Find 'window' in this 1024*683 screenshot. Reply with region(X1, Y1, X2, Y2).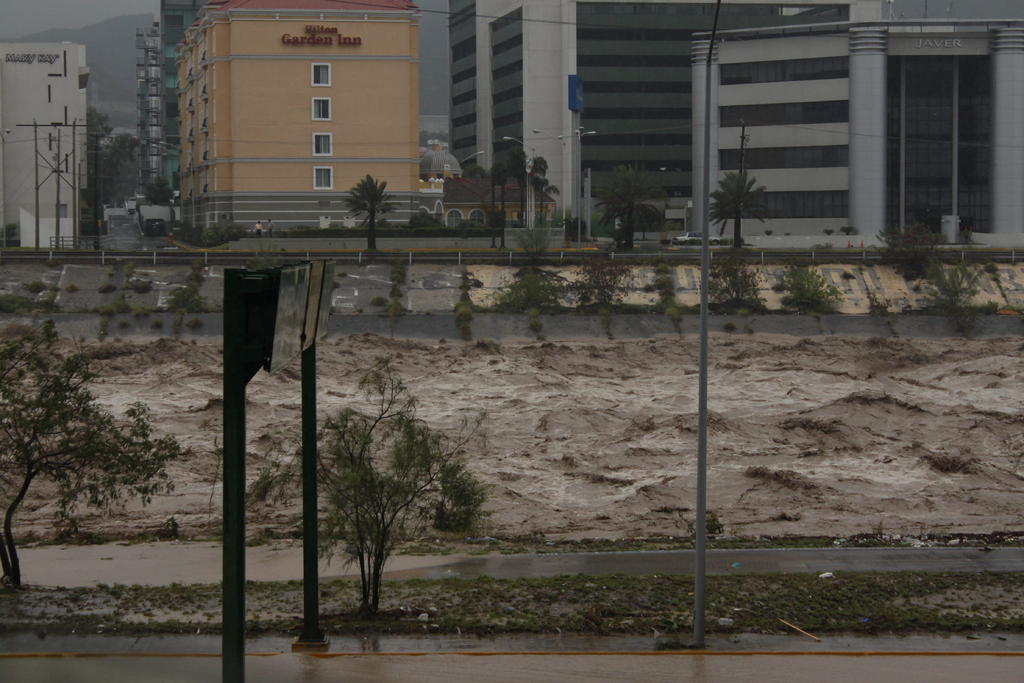
region(579, 132, 694, 145).
